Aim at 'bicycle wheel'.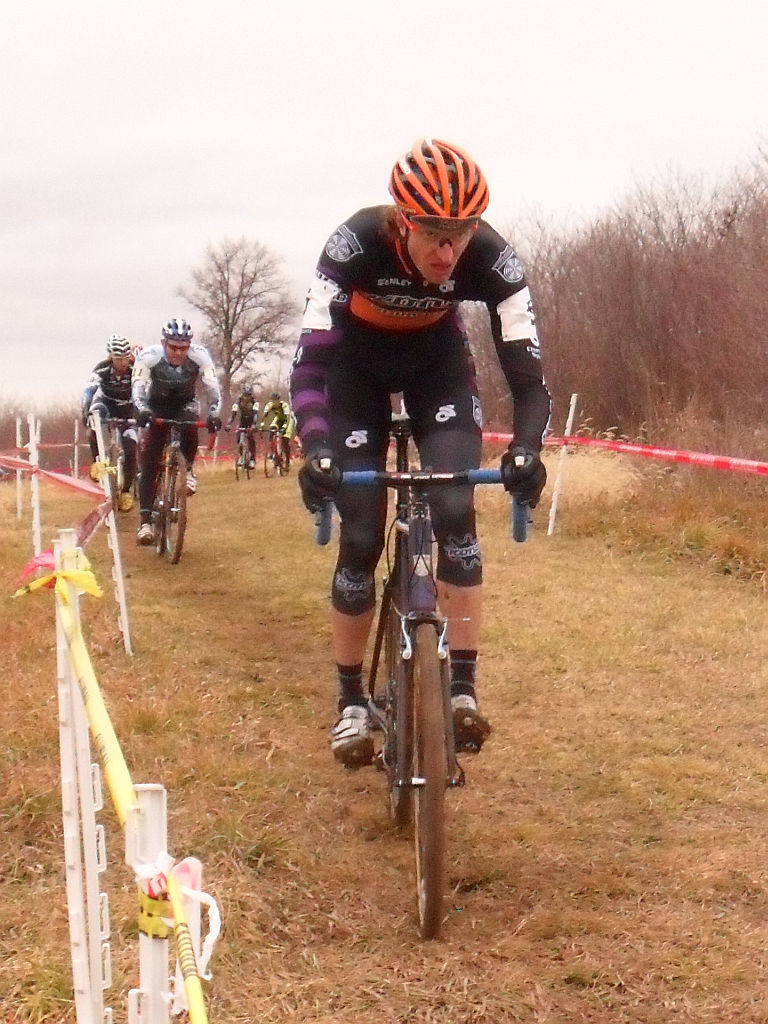
Aimed at BBox(244, 438, 255, 483).
